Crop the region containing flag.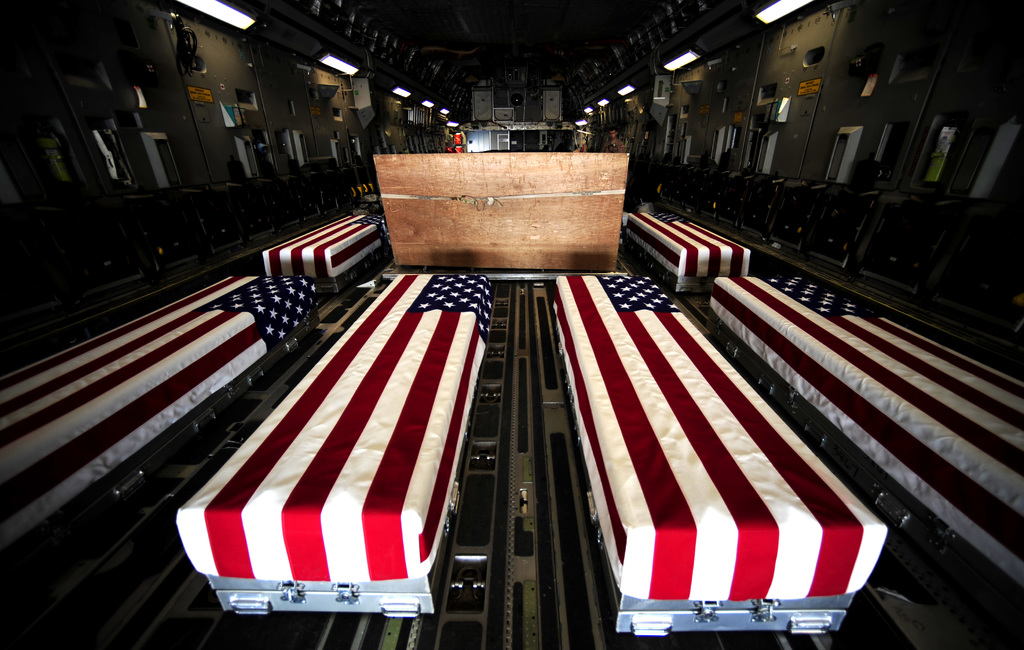
Crop region: BBox(709, 276, 1022, 571).
